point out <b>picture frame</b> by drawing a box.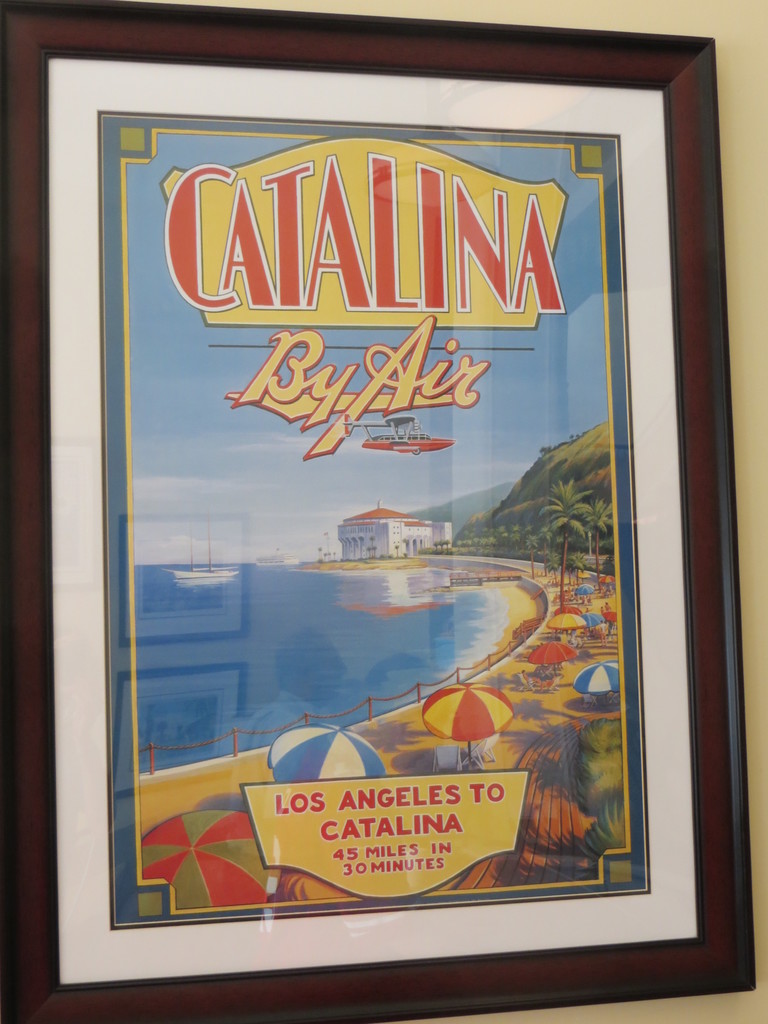
<box>0,0,767,1023</box>.
